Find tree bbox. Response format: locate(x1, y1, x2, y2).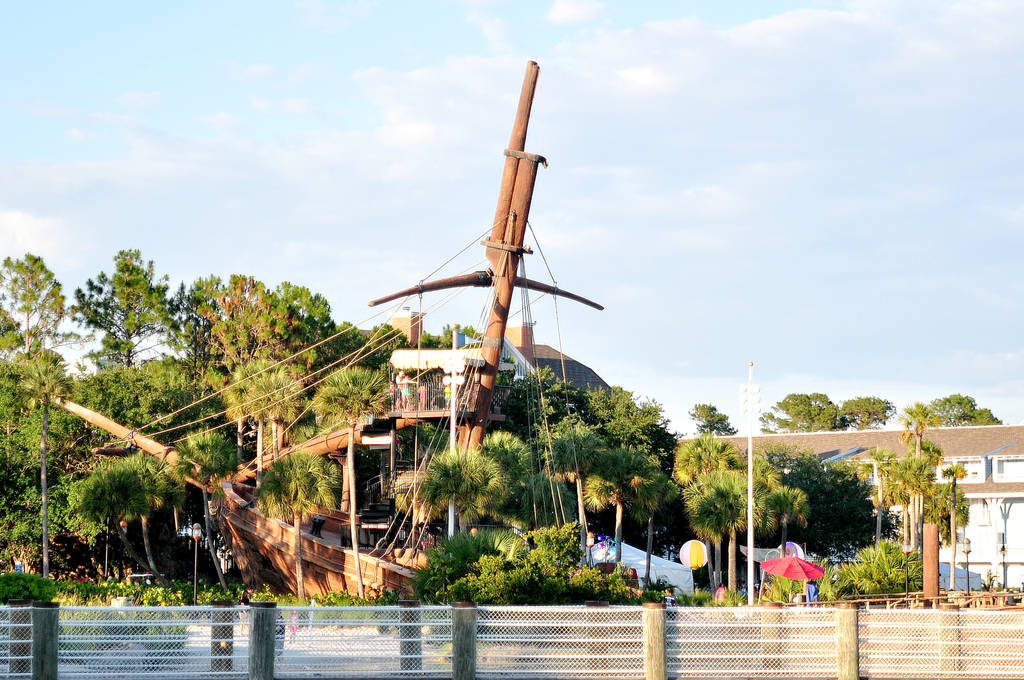
locate(79, 455, 152, 573).
